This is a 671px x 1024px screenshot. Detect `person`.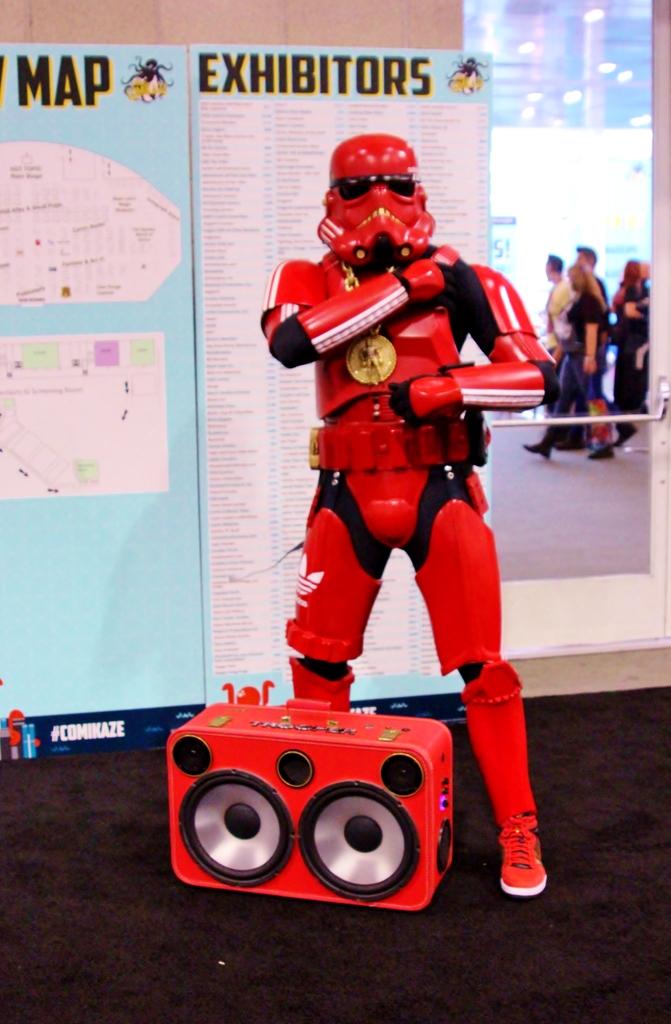
[left=536, top=248, right=579, bottom=342].
